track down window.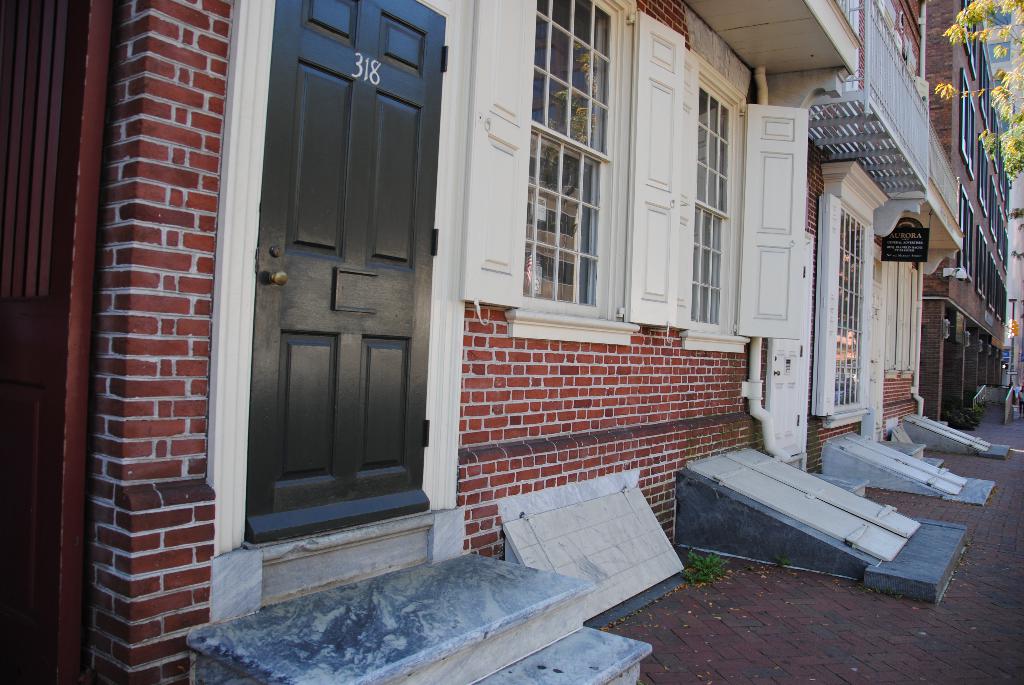
Tracked to 513/0/624/342.
